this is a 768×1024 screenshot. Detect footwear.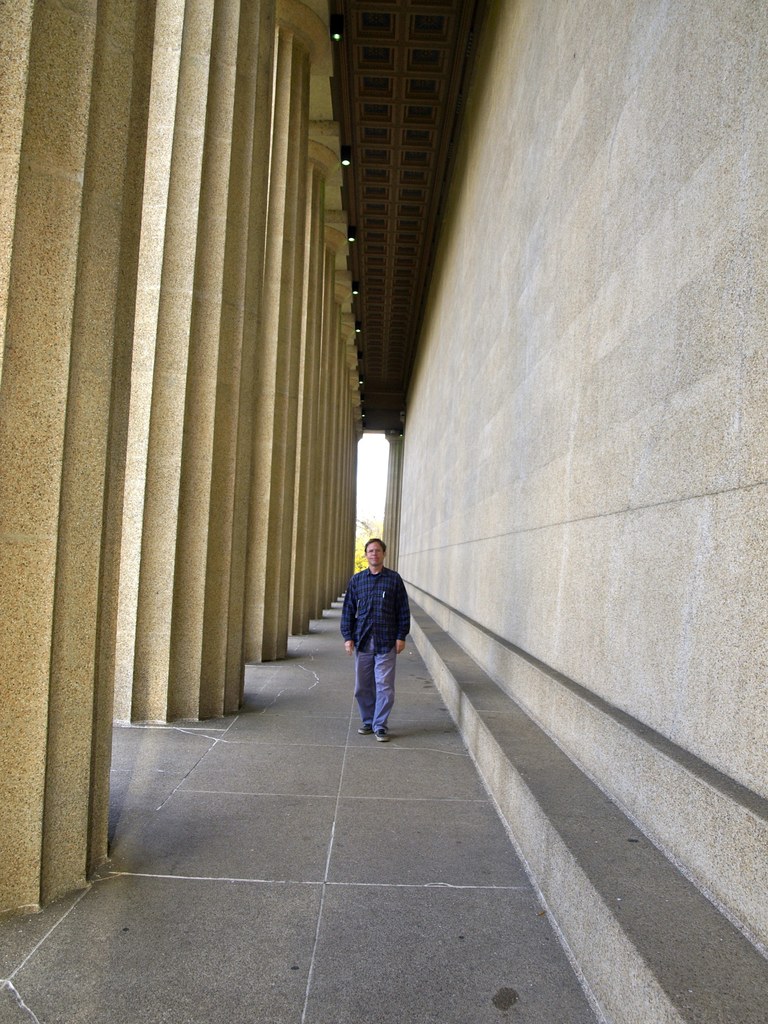
374/728/390/746.
